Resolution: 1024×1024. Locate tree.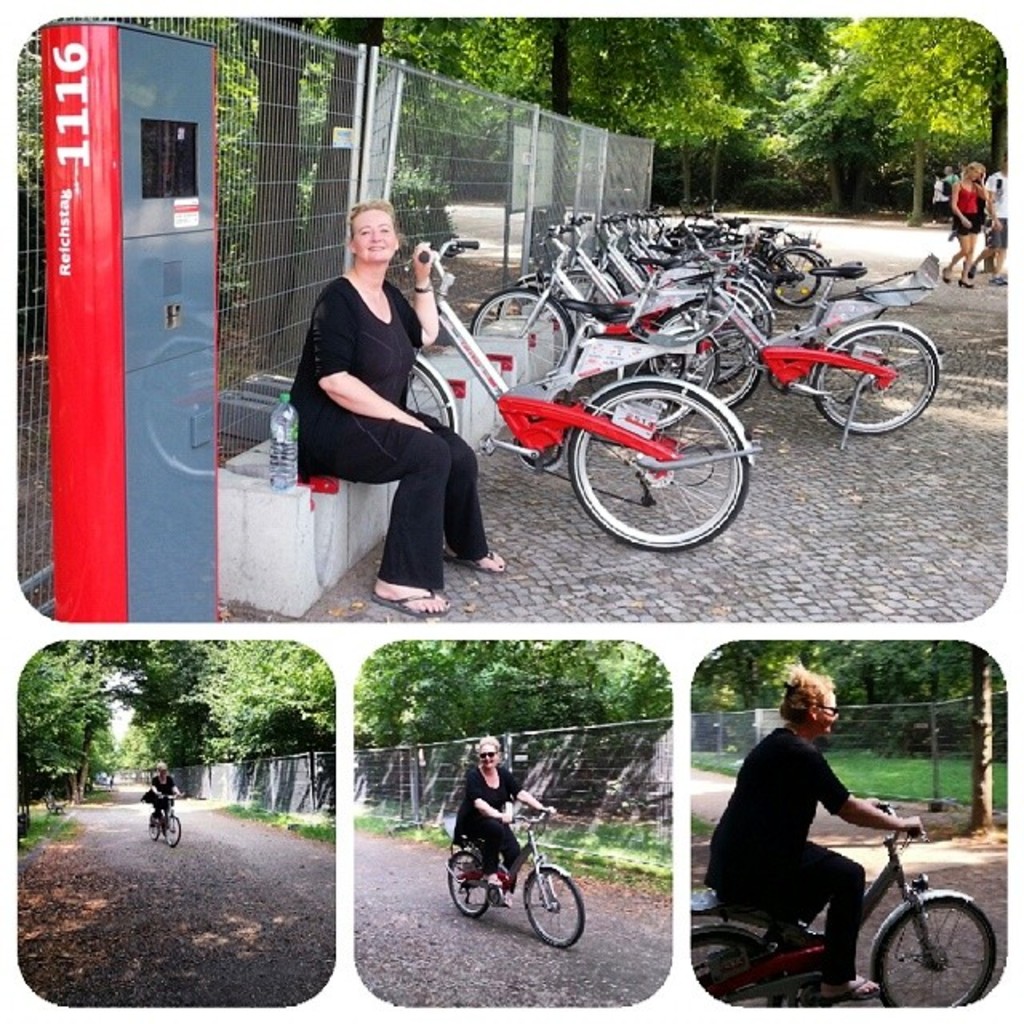
(left=342, top=624, right=654, bottom=845).
